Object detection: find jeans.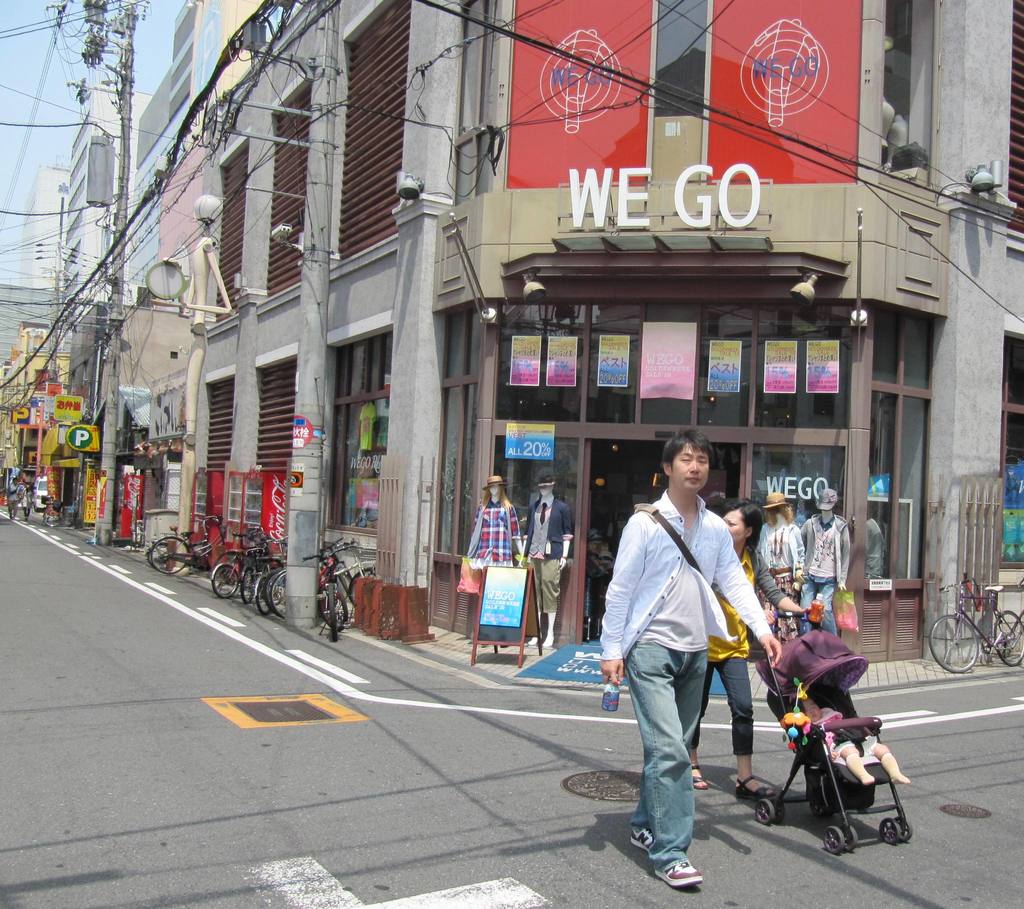
select_region(801, 572, 838, 632).
